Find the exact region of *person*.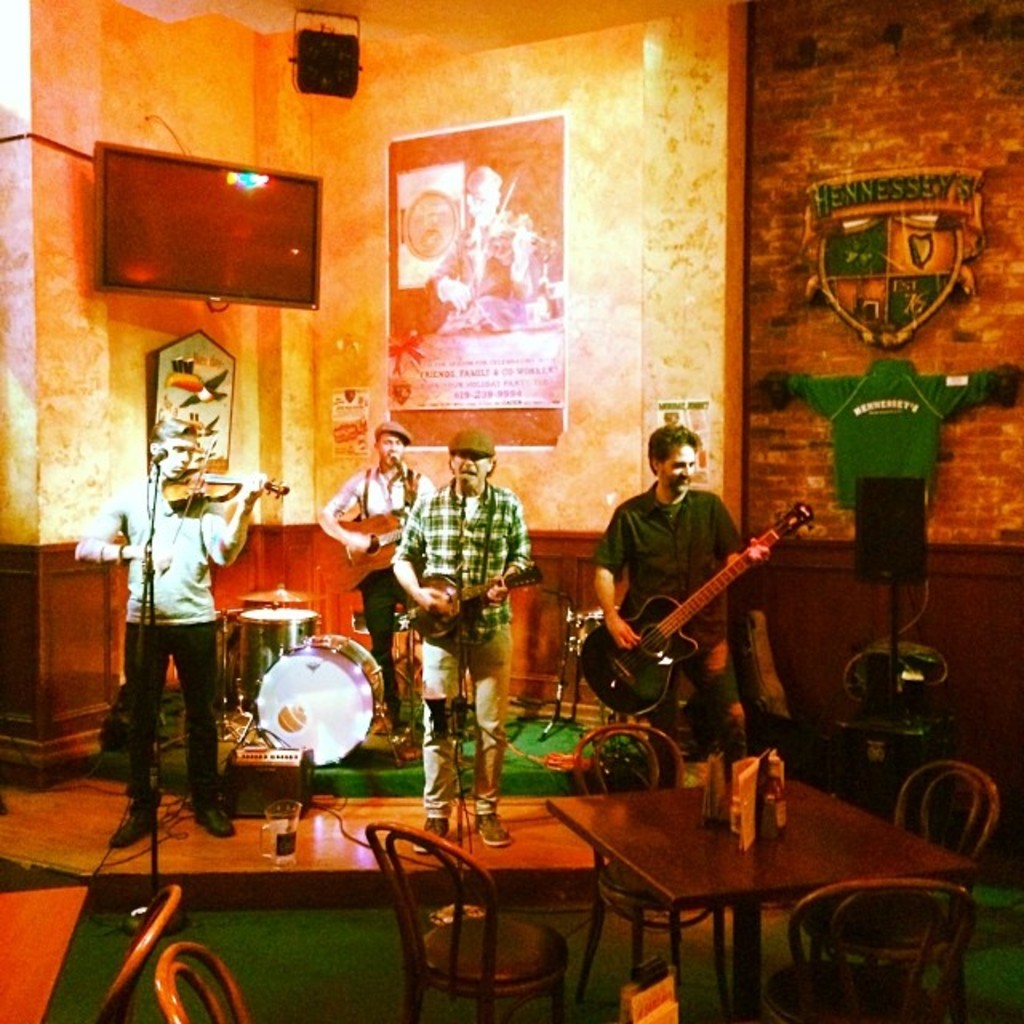
Exact region: [590,421,773,789].
